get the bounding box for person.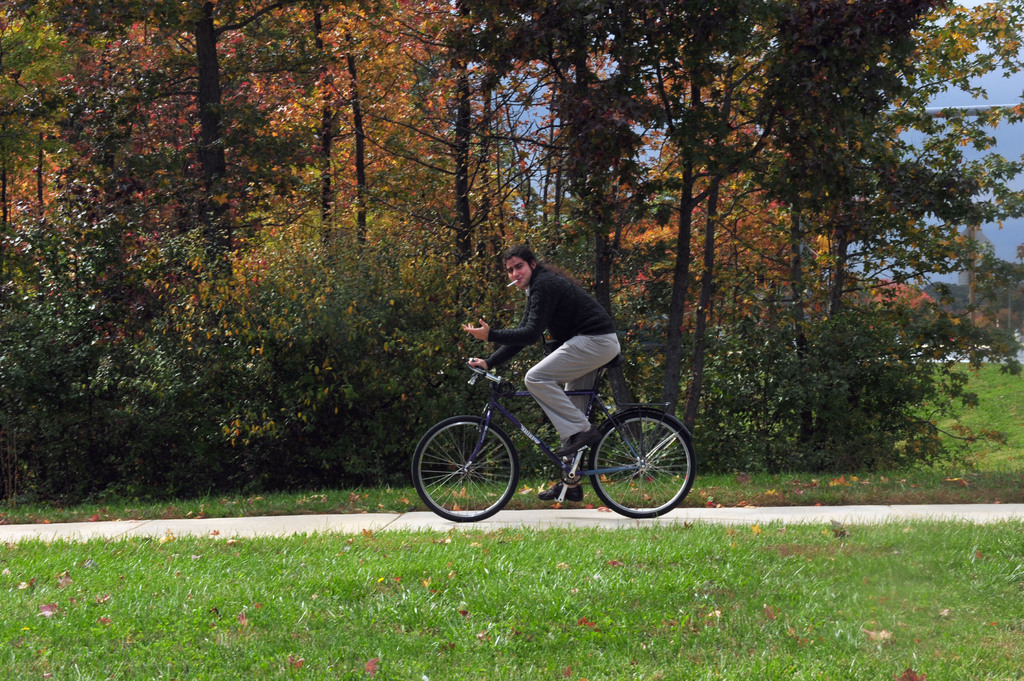
detection(461, 246, 630, 501).
